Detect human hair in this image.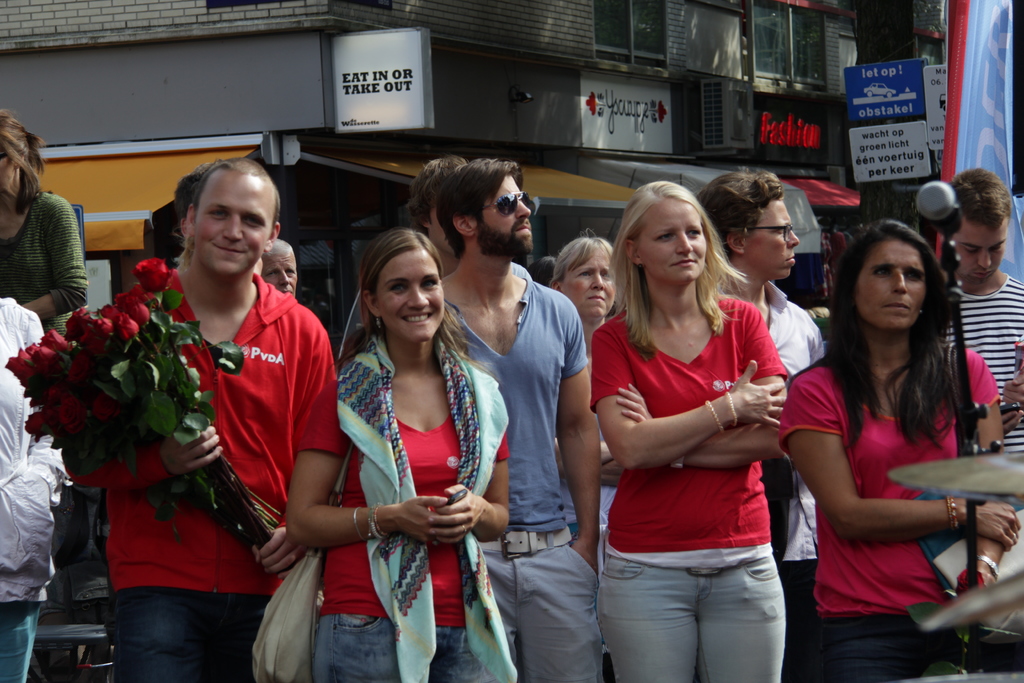
Detection: bbox=[434, 160, 527, 259].
